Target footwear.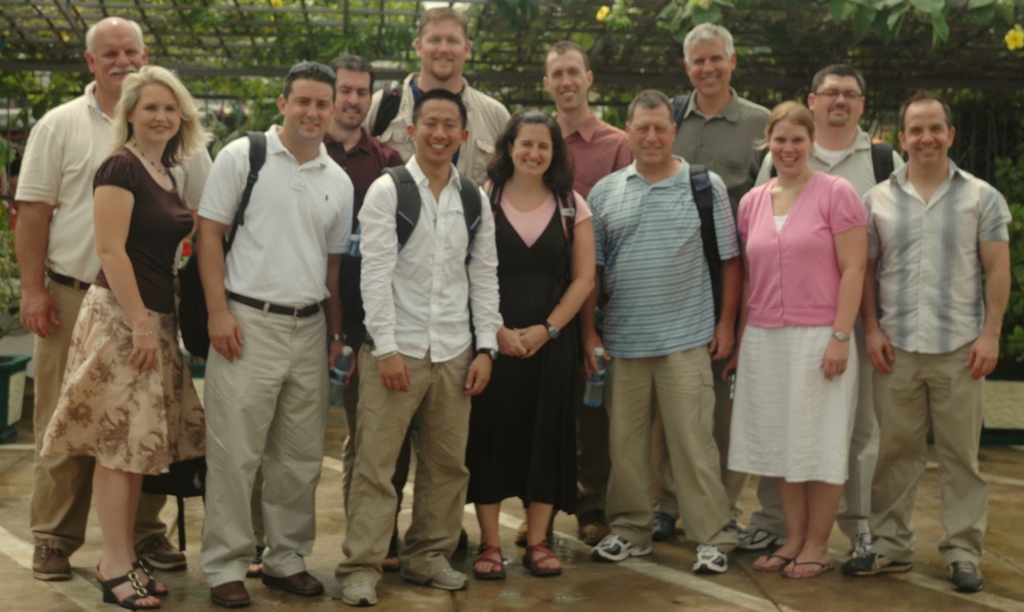
Target region: [206,577,246,606].
